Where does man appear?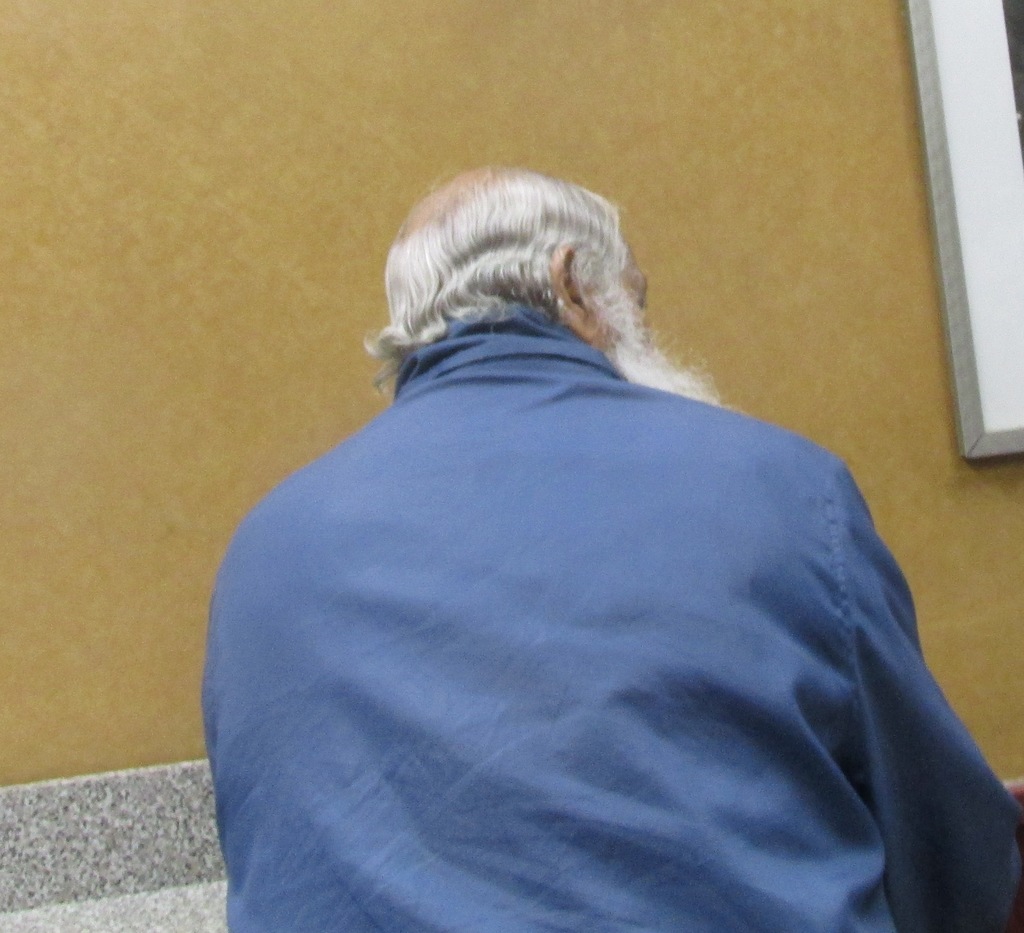
Appears at {"x1": 145, "y1": 145, "x2": 1001, "y2": 920}.
